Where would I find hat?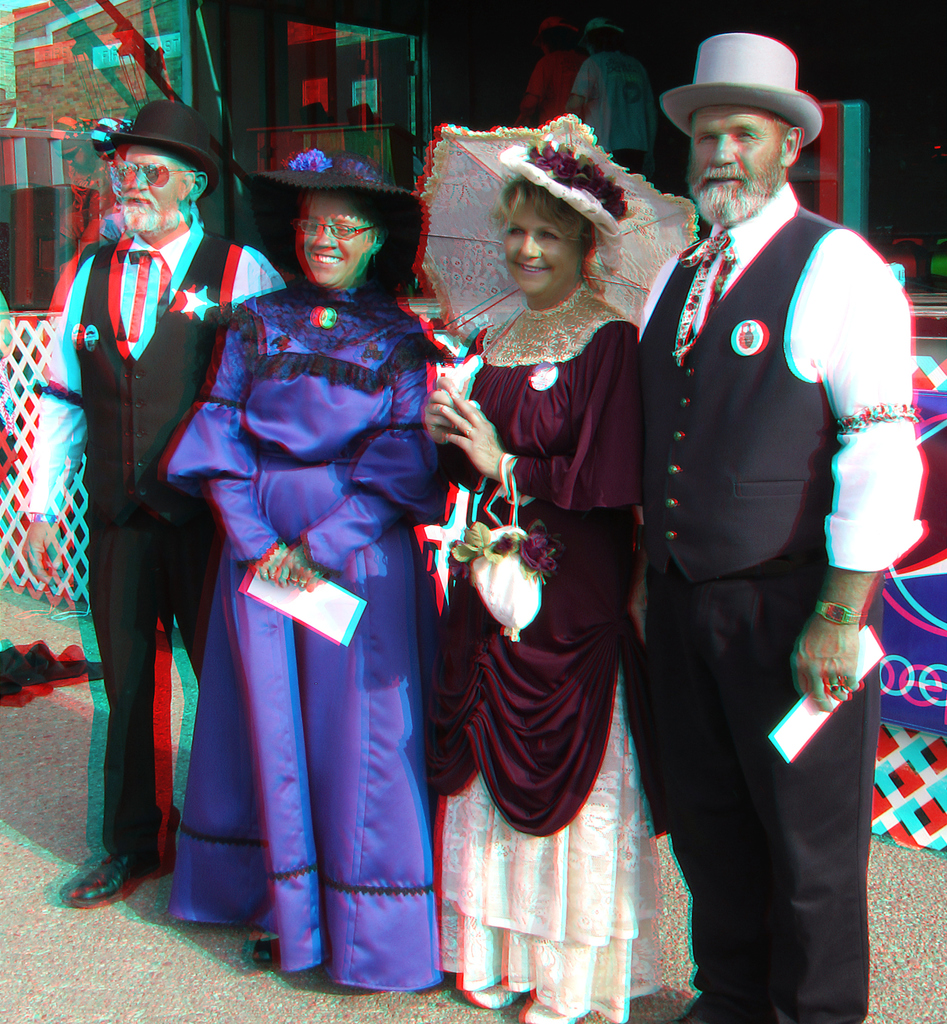
At BBox(539, 11, 560, 27).
